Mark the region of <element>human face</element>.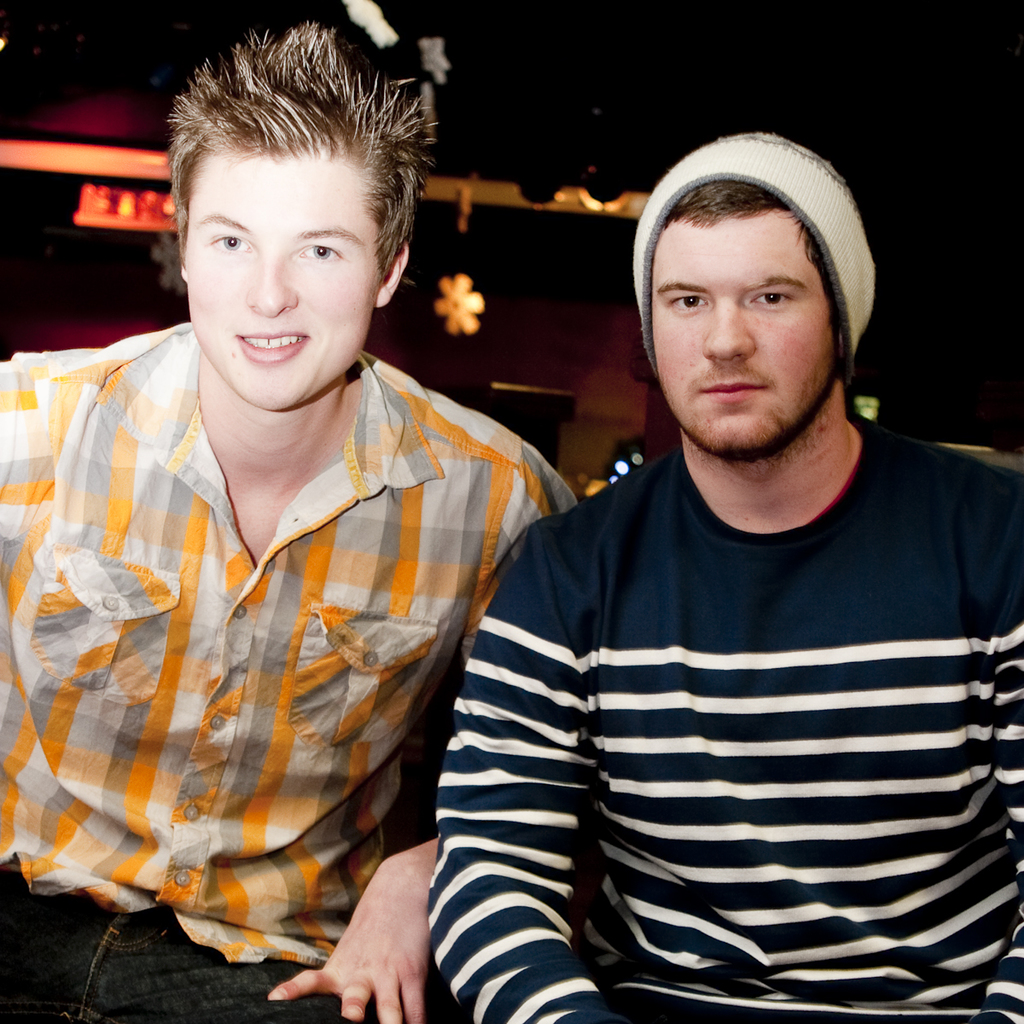
Region: crop(648, 212, 841, 459).
